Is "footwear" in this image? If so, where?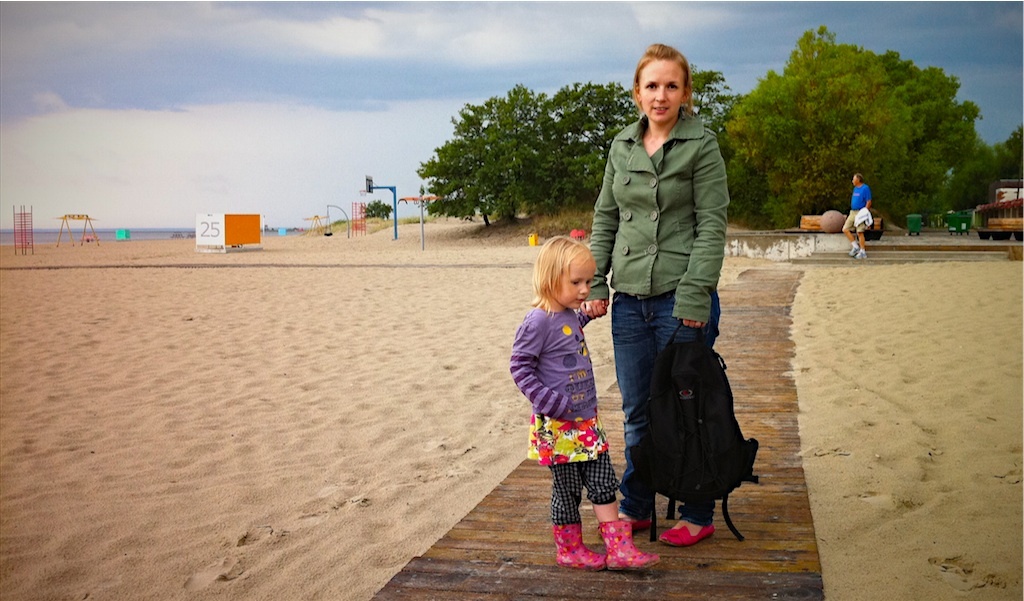
Yes, at bbox=[848, 239, 856, 257].
